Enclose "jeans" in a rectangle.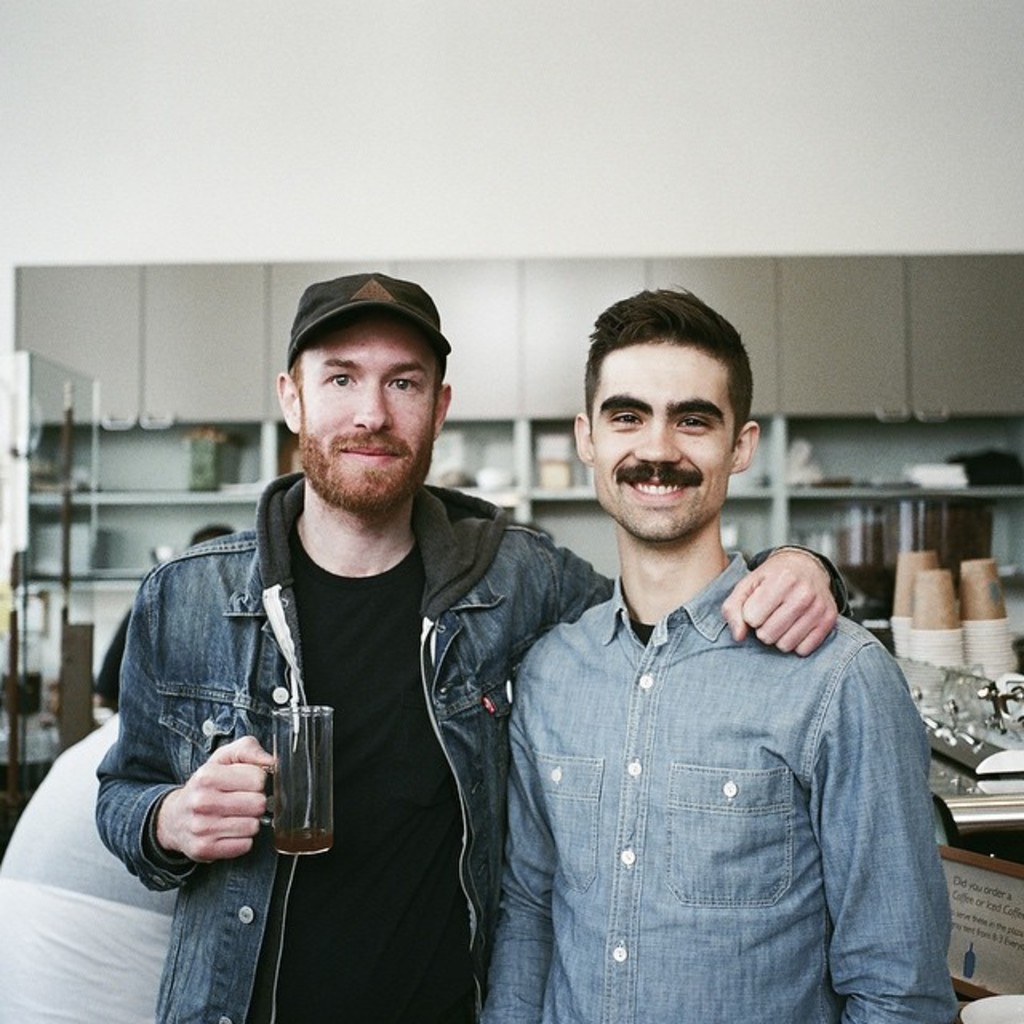
bbox=[93, 528, 851, 1022].
